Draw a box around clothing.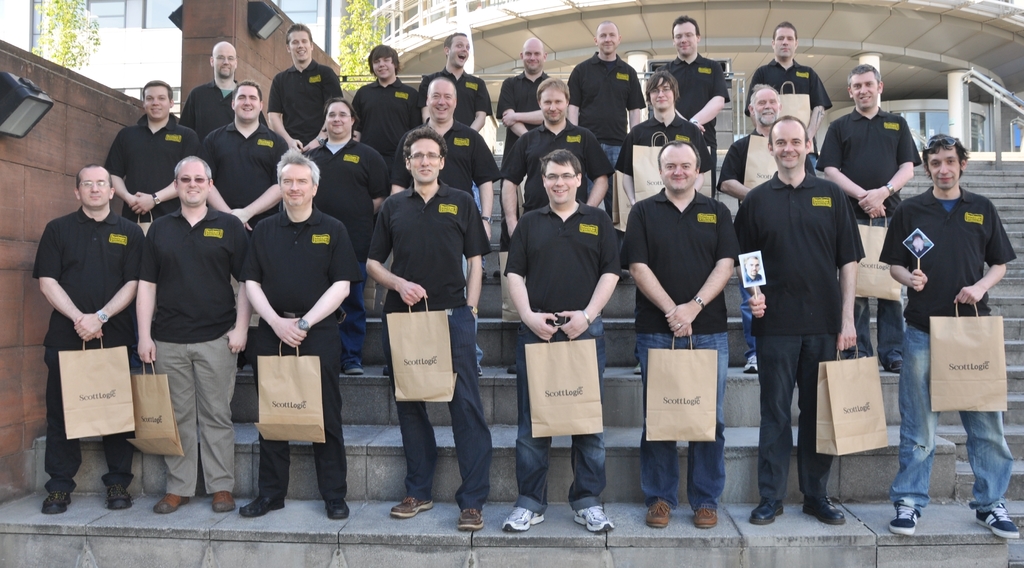
bbox(268, 67, 332, 145).
